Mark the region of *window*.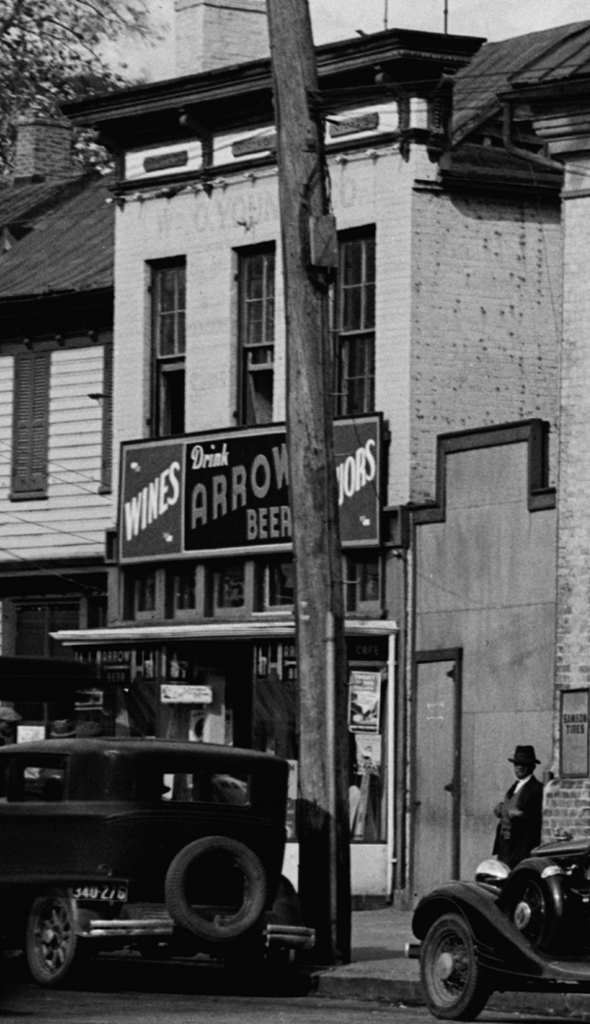
Region: 8, 352, 50, 500.
